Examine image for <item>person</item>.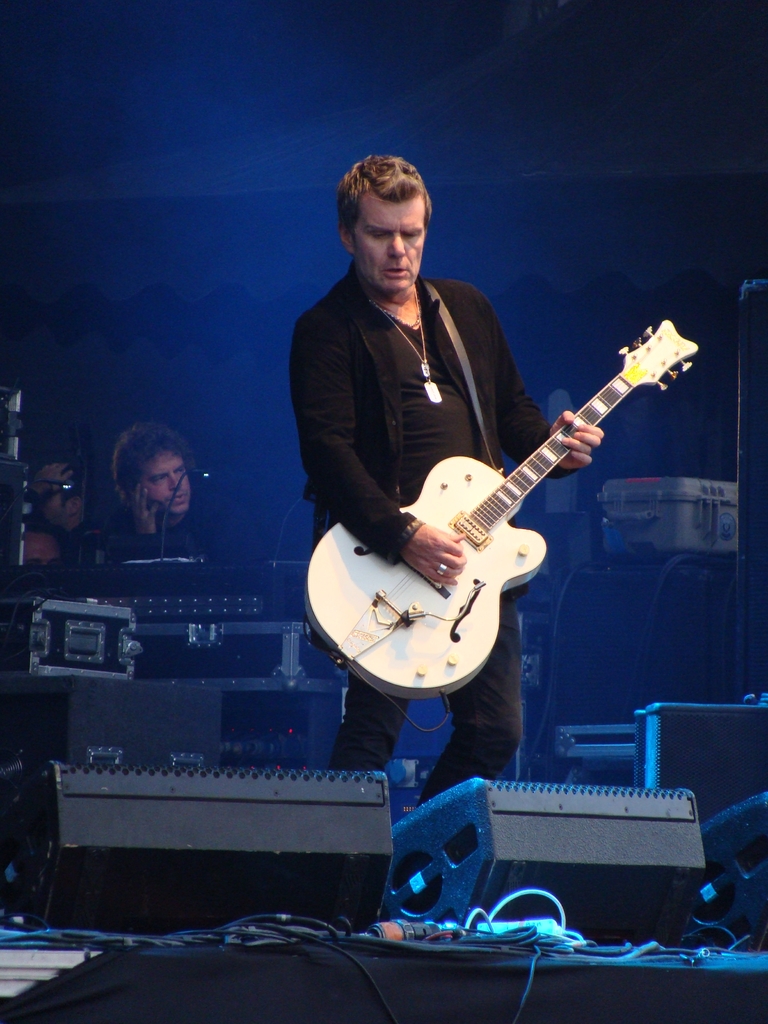
Examination result: x1=288 y1=154 x2=606 y2=808.
